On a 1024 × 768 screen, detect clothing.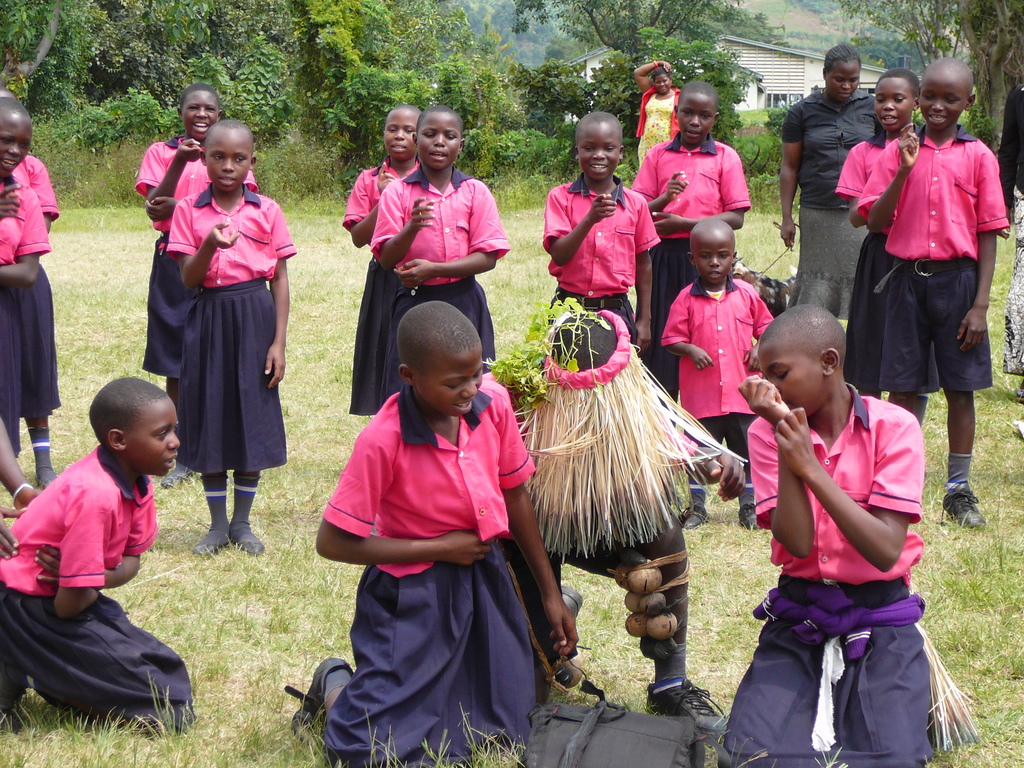
region(833, 125, 918, 396).
